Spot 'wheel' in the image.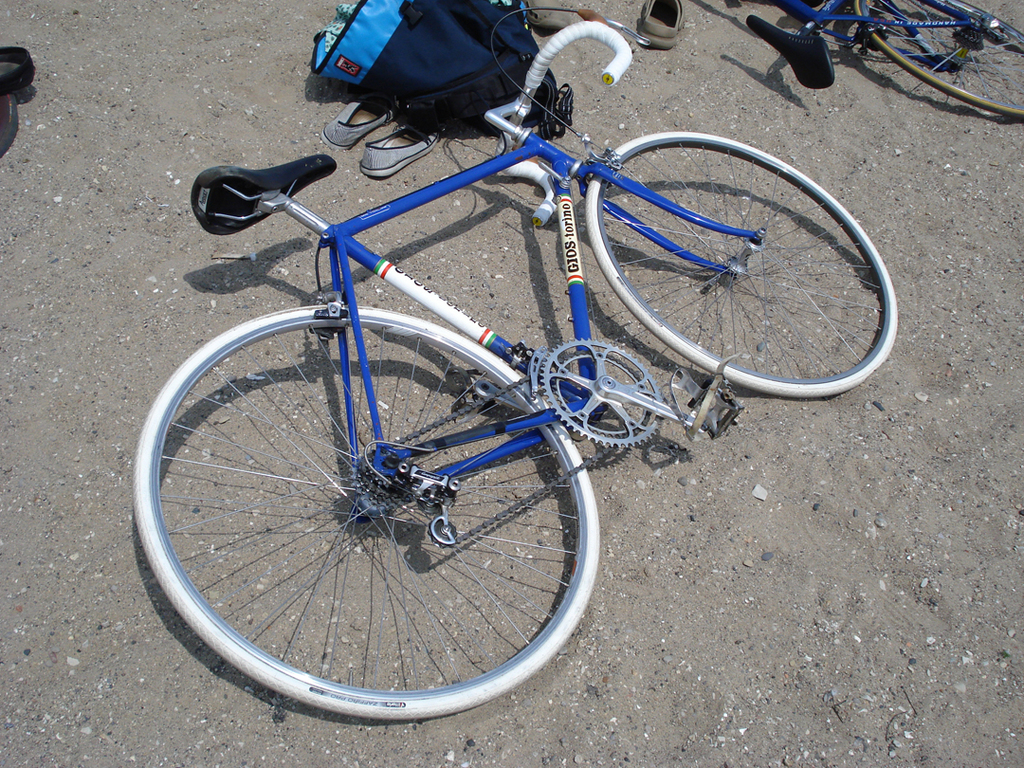
'wheel' found at BBox(121, 285, 600, 716).
